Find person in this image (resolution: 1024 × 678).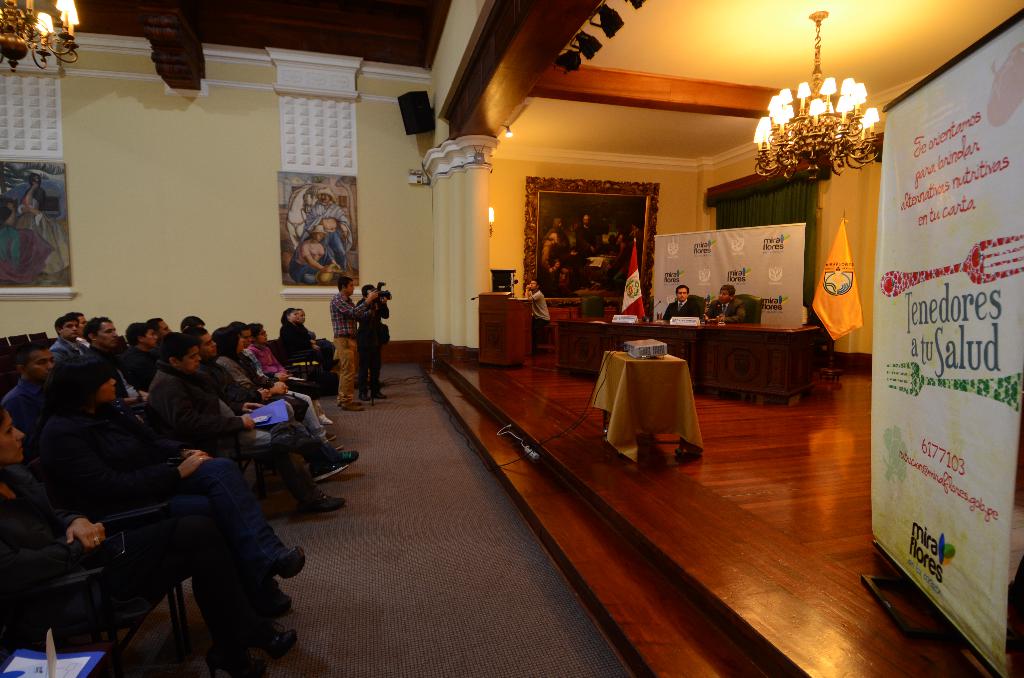
289,223,332,278.
